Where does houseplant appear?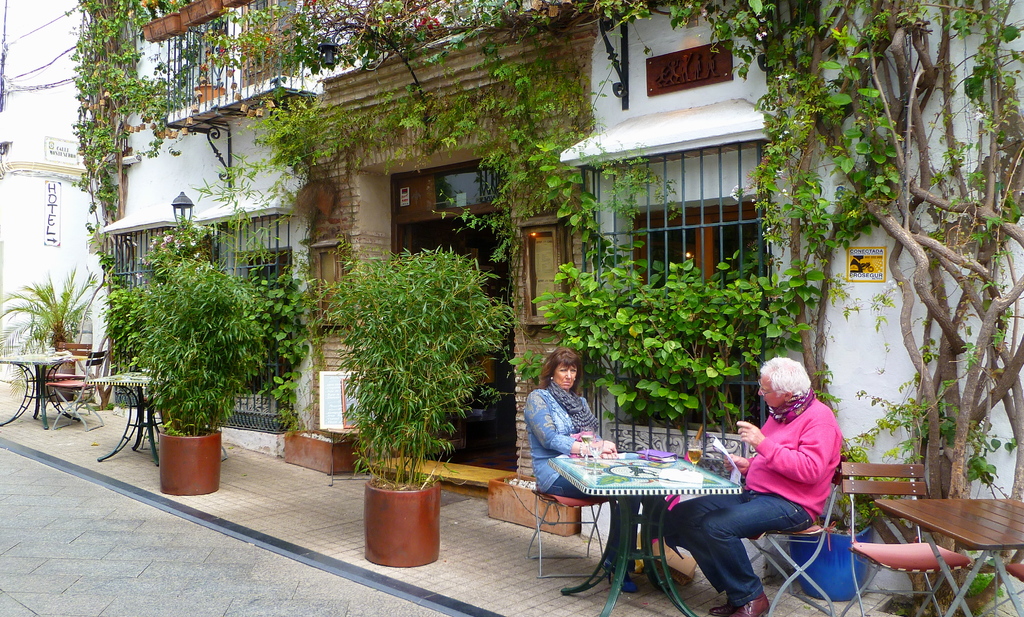
Appears at box=[105, 243, 283, 493].
